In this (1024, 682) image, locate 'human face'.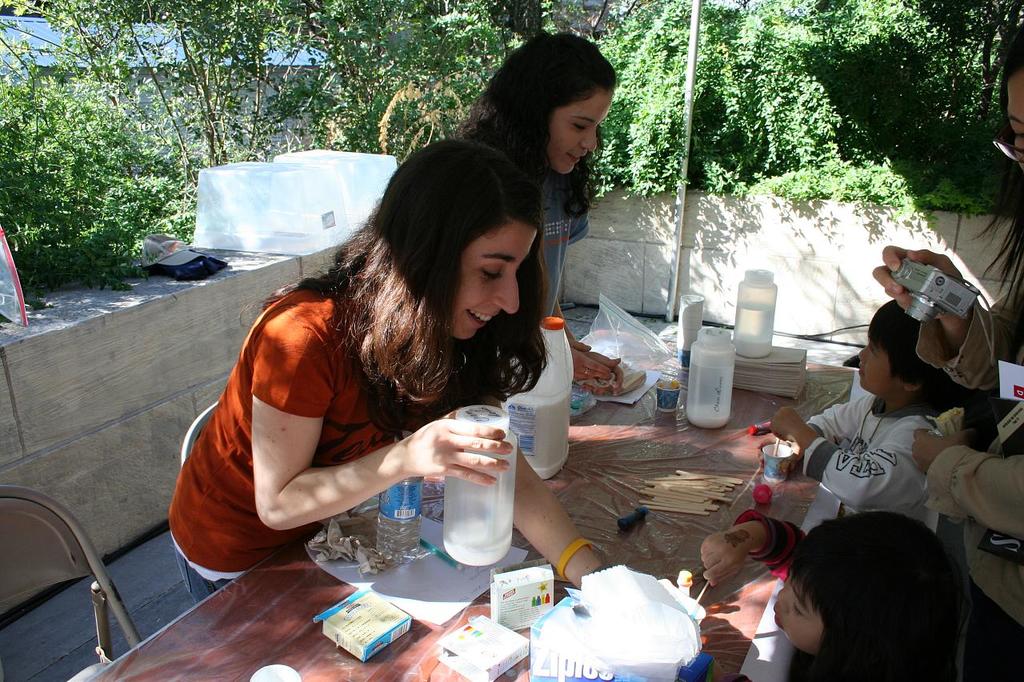
Bounding box: 1002,66,1023,171.
